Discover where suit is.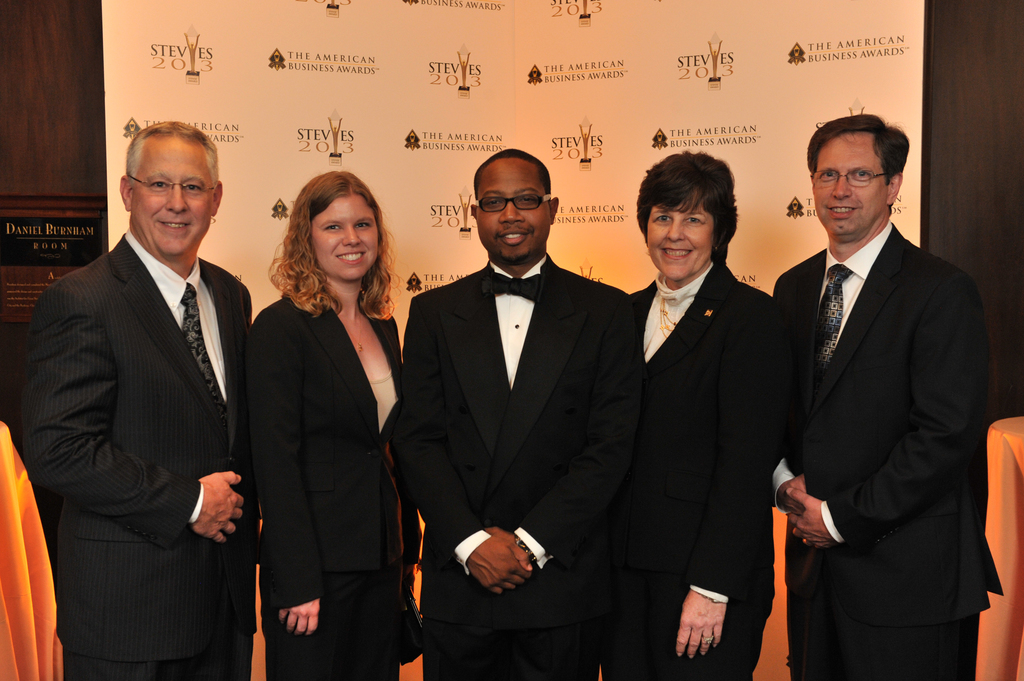
Discovered at [247, 287, 426, 680].
